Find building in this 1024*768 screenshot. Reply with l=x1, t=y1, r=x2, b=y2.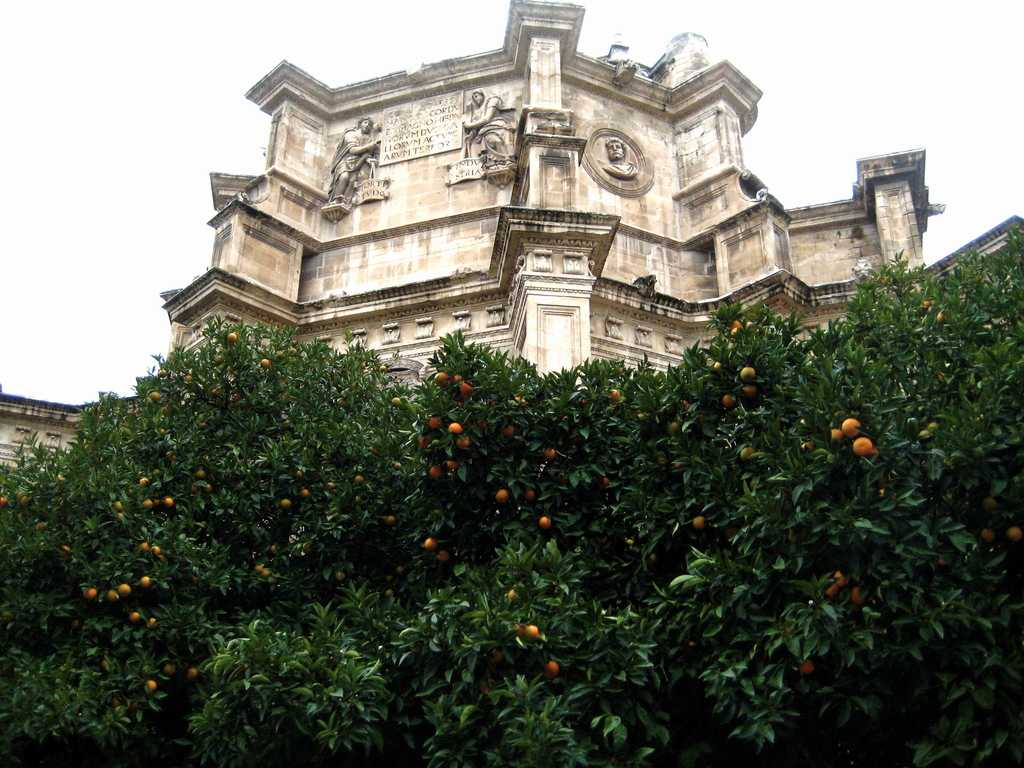
l=0, t=0, r=1023, b=465.
